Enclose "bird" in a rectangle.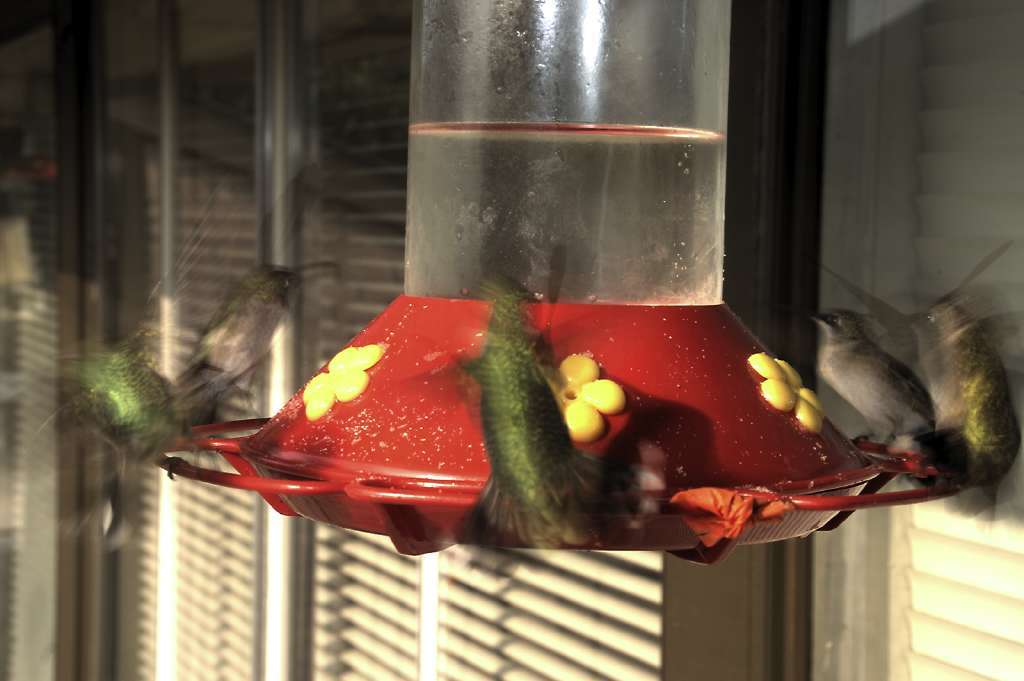
Rect(447, 265, 652, 553).
